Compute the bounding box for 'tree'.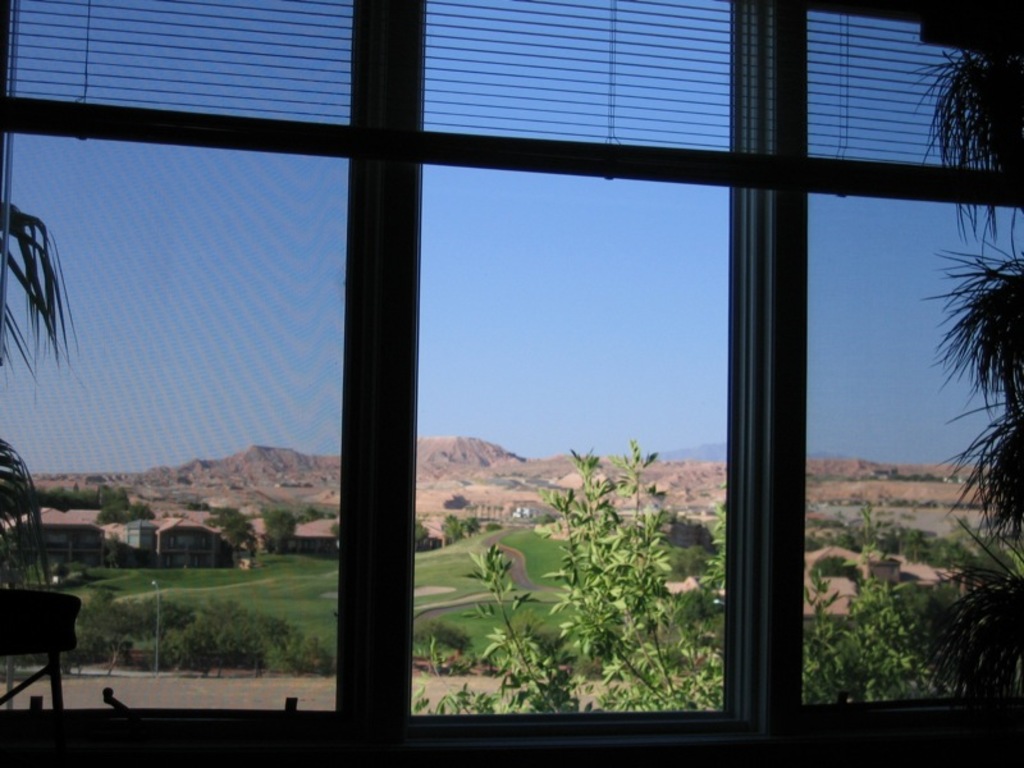
crop(97, 531, 125, 575).
